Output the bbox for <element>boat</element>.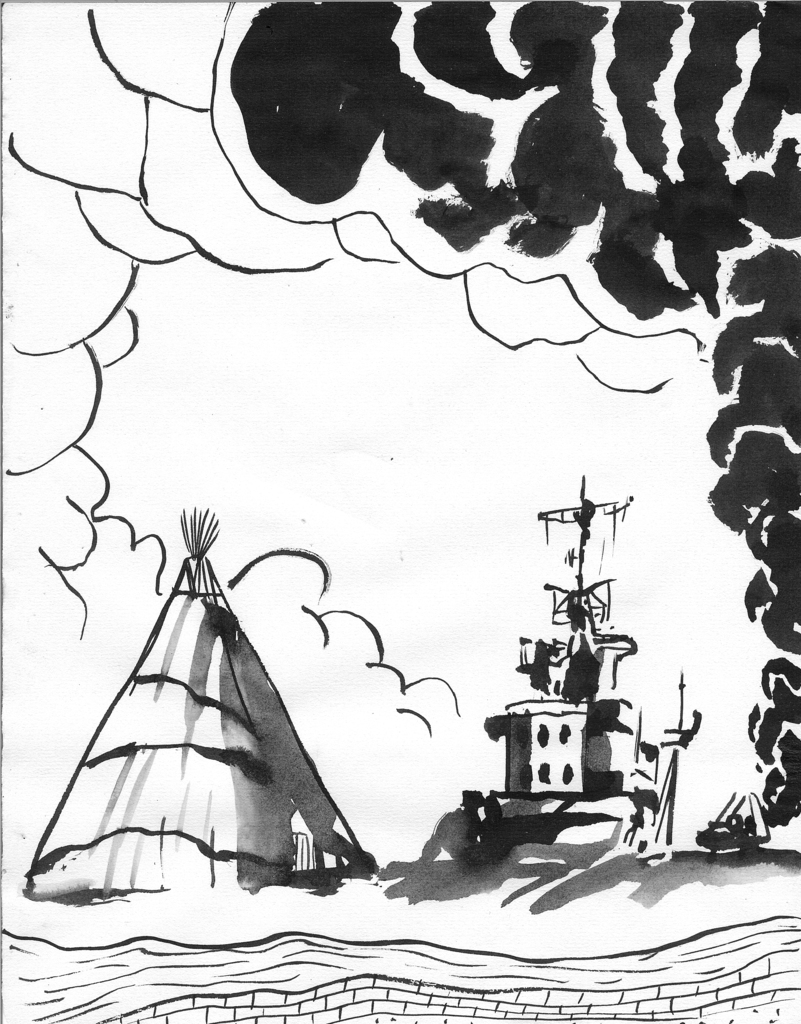
box=[455, 488, 676, 853].
